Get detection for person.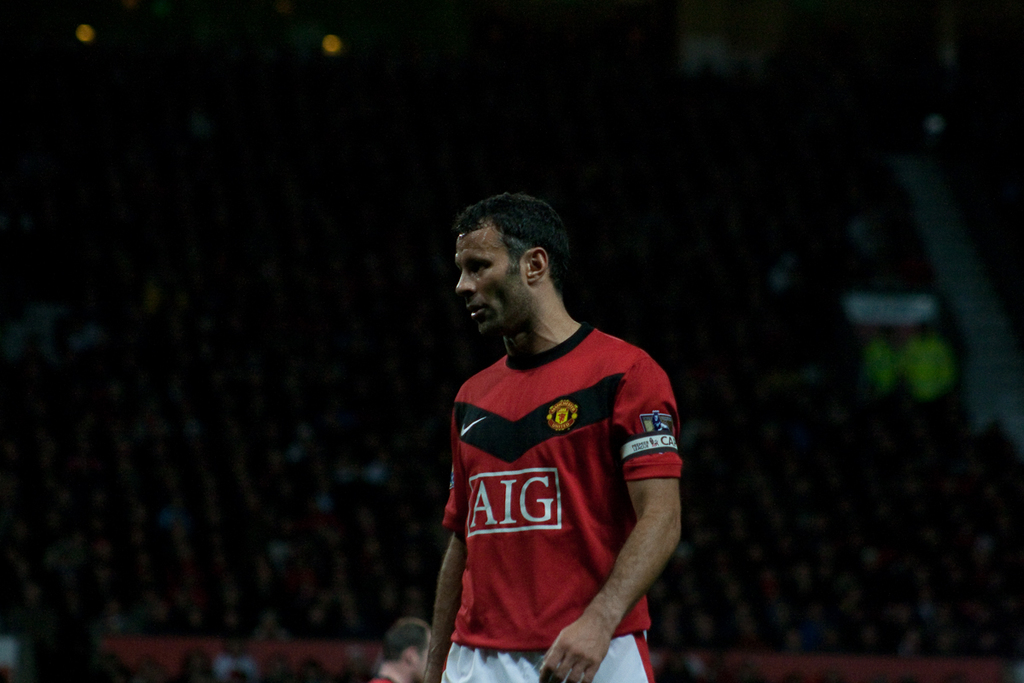
Detection: {"x1": 422, "y1": 192, "x2": 682, "y2": 682}.
